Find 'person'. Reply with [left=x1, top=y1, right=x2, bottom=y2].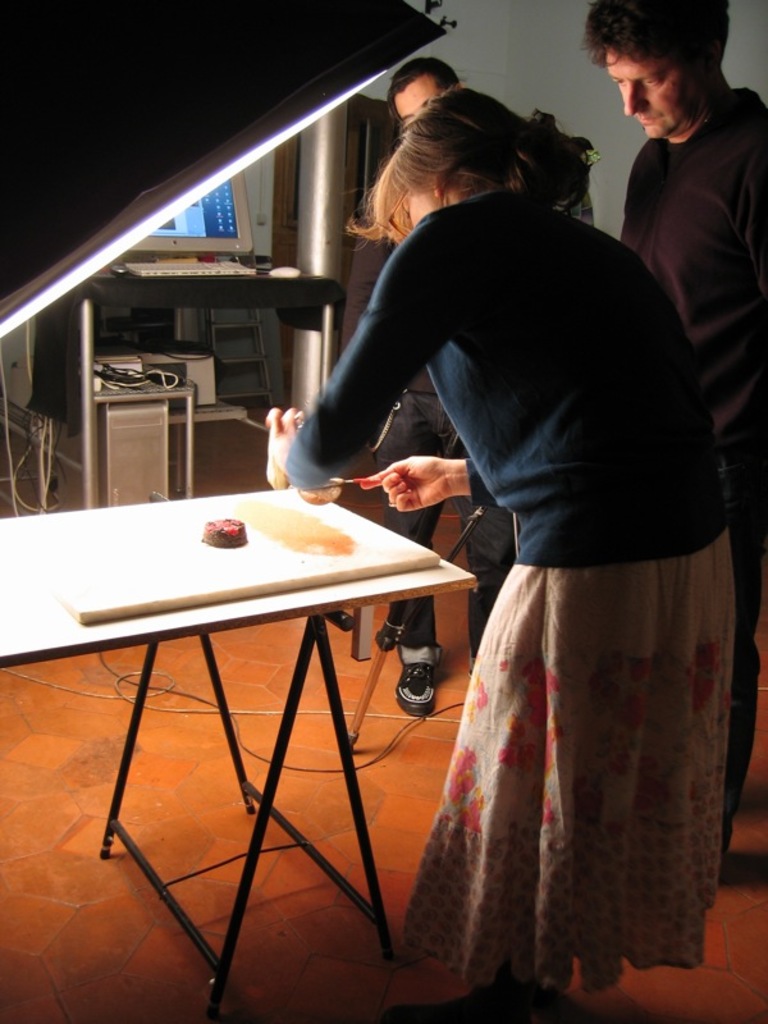
[left=579, top=0, right=767, bottom=863].
